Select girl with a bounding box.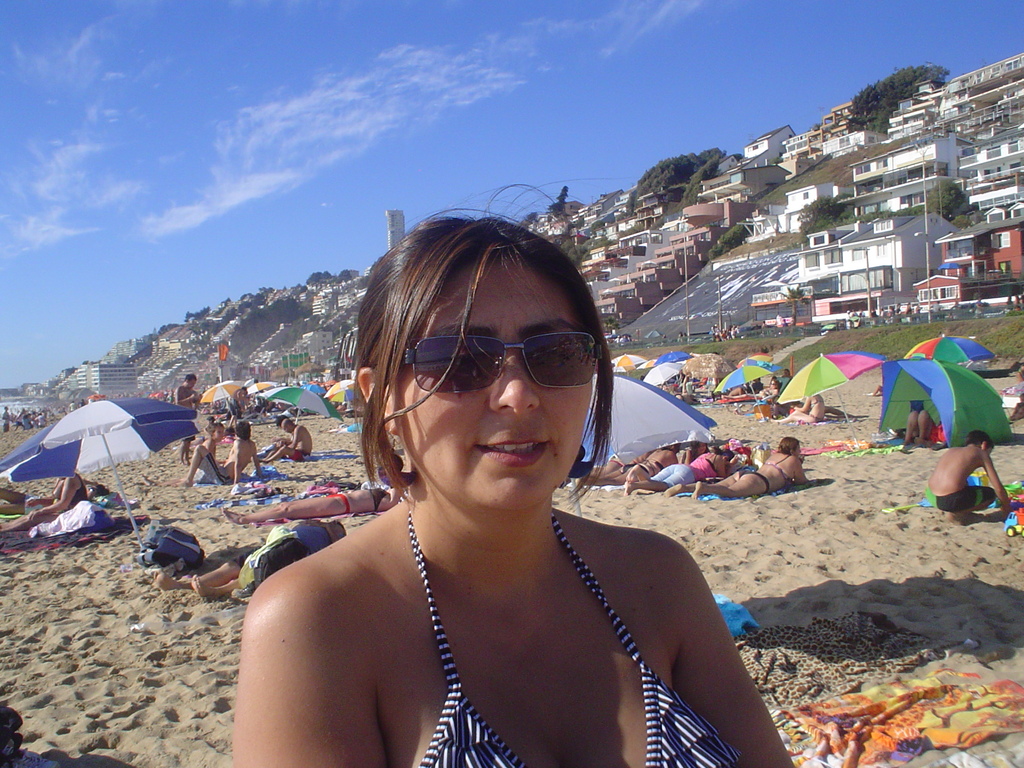
(232,182,790,767).
